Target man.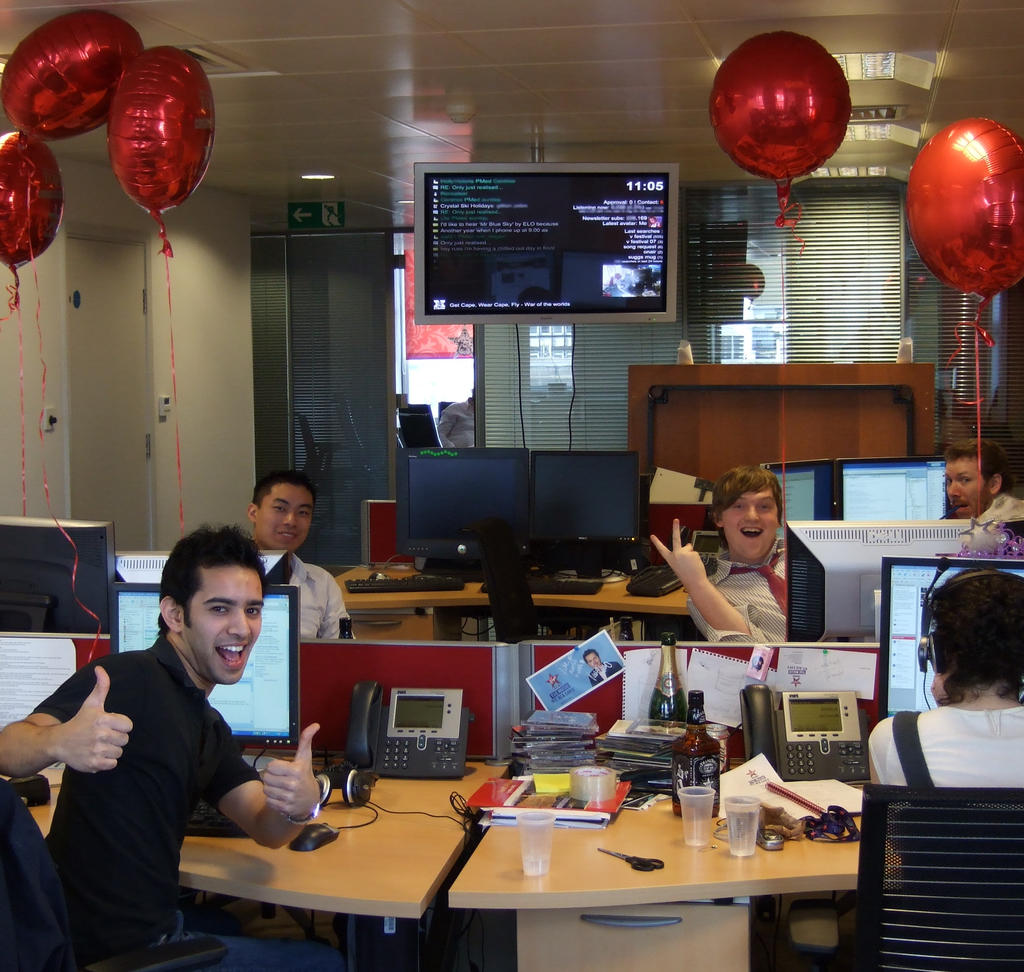
Target region: BBox(245, 470, 356, 645).
